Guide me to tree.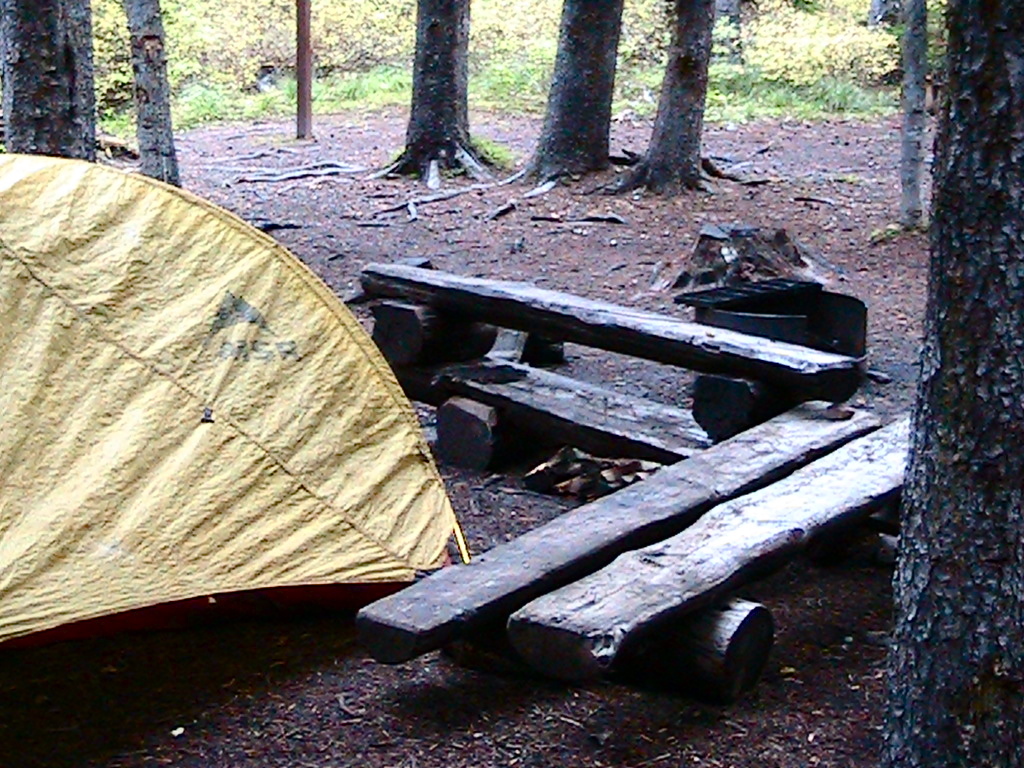
Guidance: (left=613, top=12, right=747, bottom=194).
